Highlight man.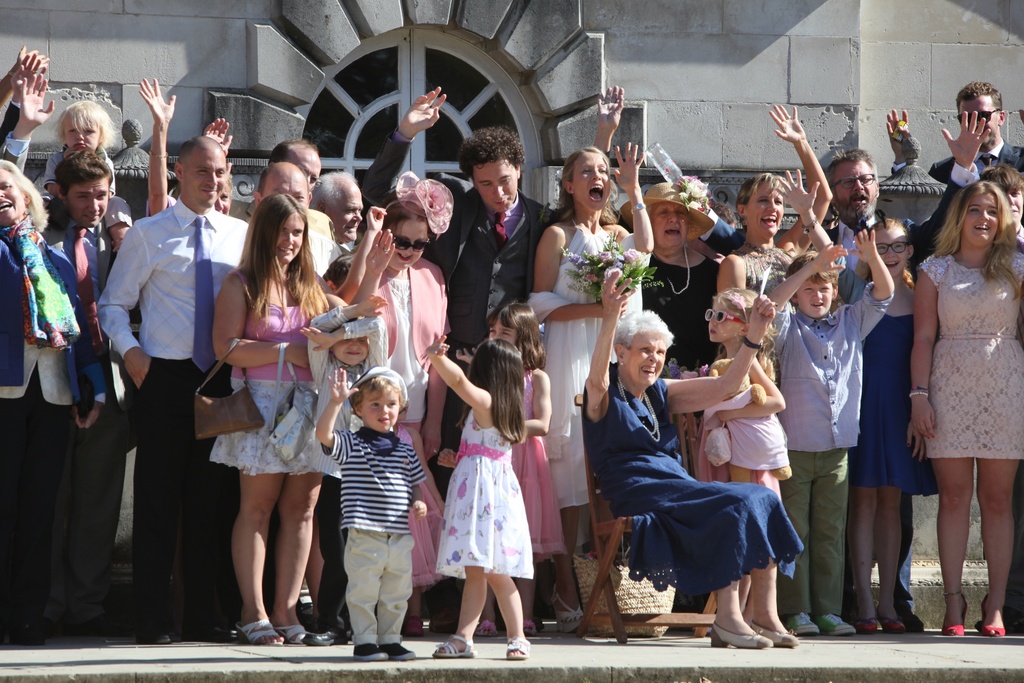
Highlighted region: [left=678, top=105, right=1002, bottom=620].
